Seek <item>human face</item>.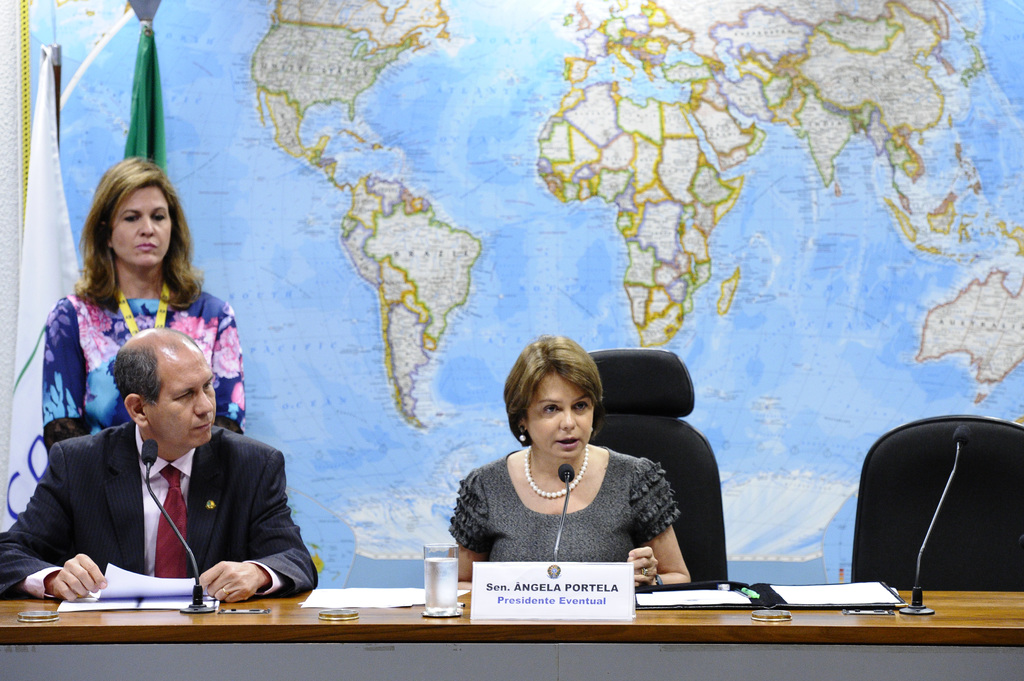
111 188 174 266.
